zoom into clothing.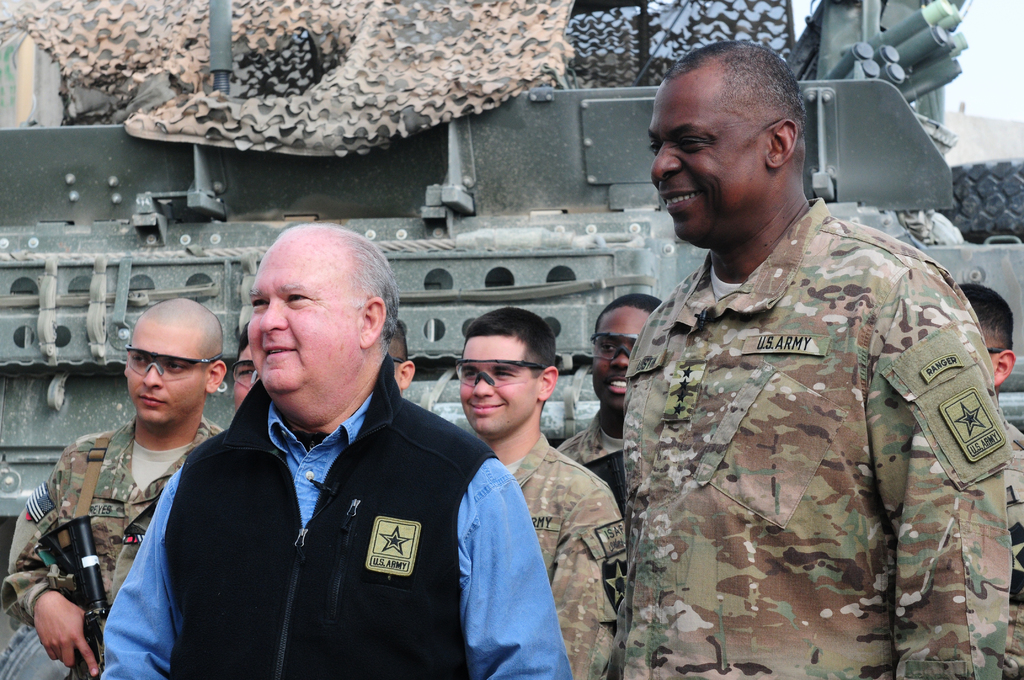
Zoom target: [1004, 414, 1023, 679].
